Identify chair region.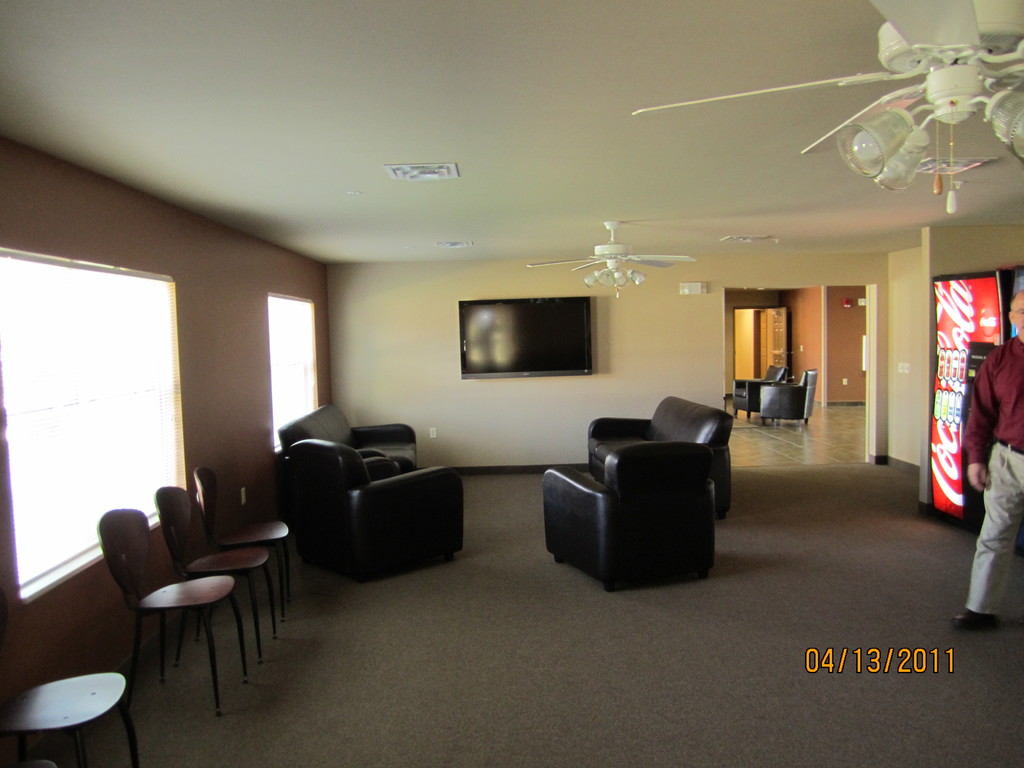
Region: bbox(269, 435, 467, 582).
